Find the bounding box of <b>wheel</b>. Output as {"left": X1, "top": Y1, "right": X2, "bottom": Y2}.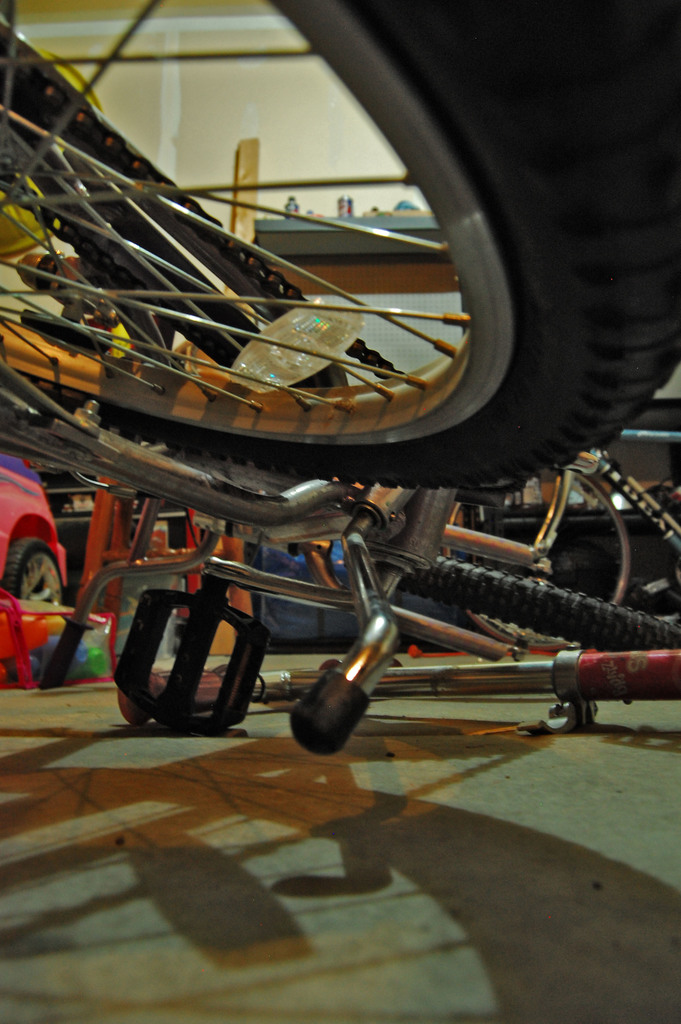
{"left": 418, "top": 468, "right": 639, "bottom": 643}.
